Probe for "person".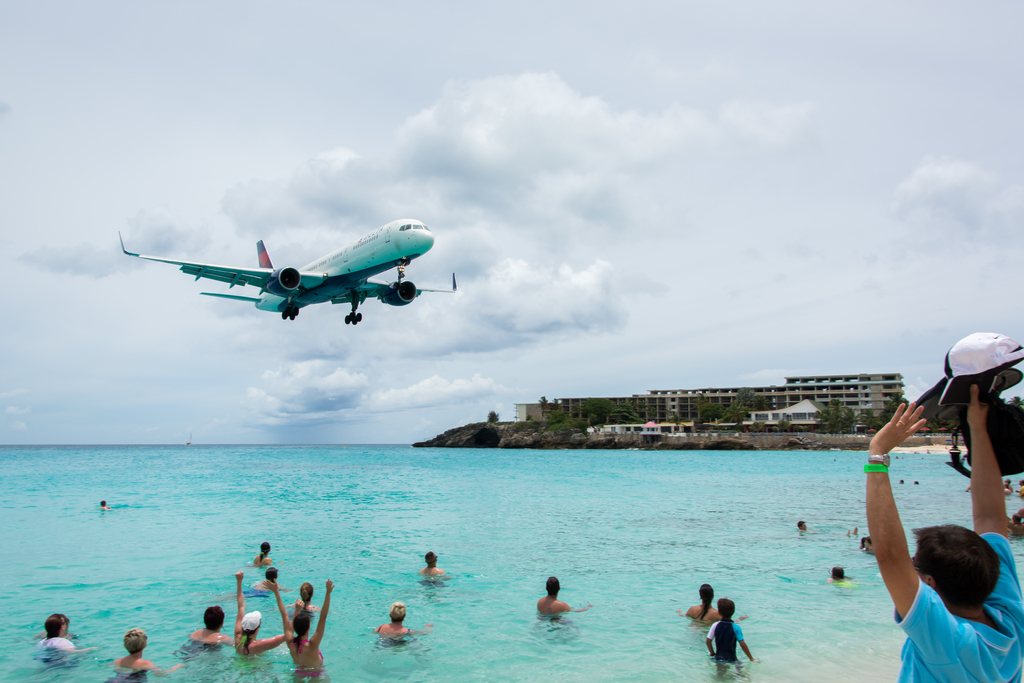
Probe result: l=191, t=608, r=234, b=649.
